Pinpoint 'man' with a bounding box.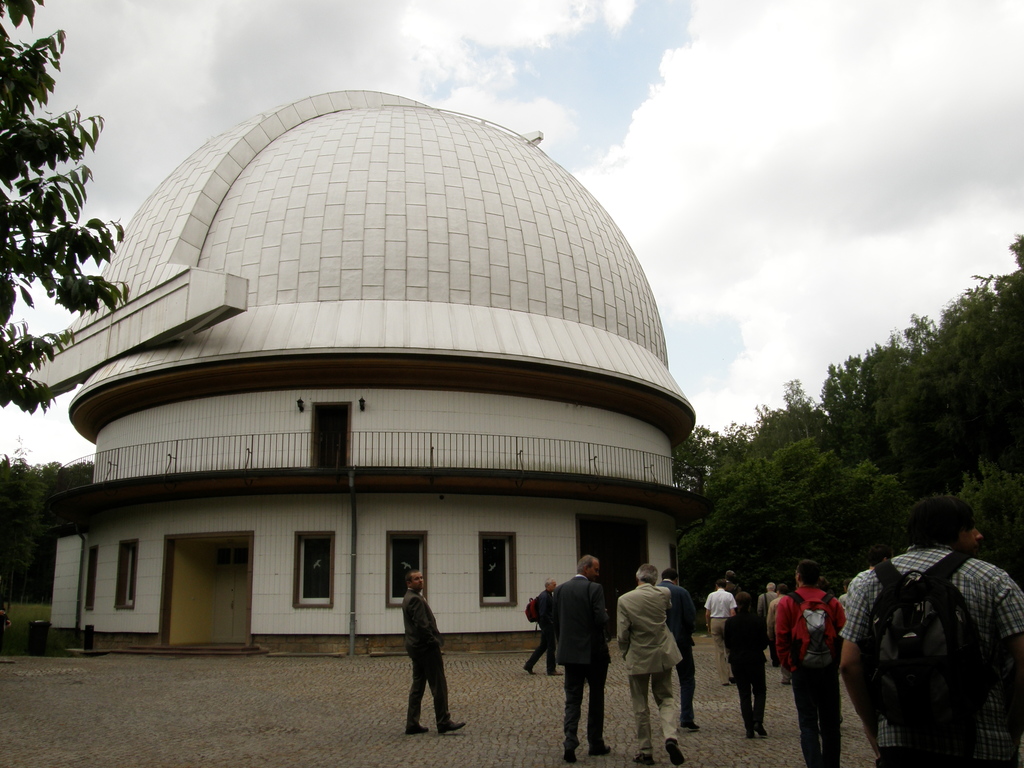
[776, 559, 846, 767].
